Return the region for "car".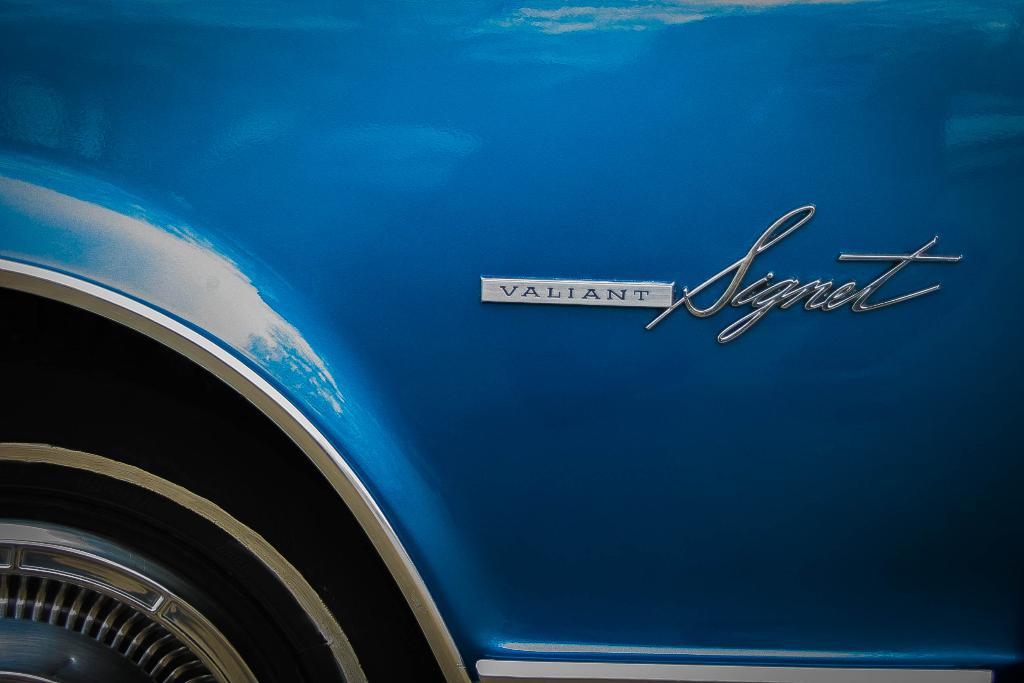
x1=0 y1=2 x2=1023 y2=682.
